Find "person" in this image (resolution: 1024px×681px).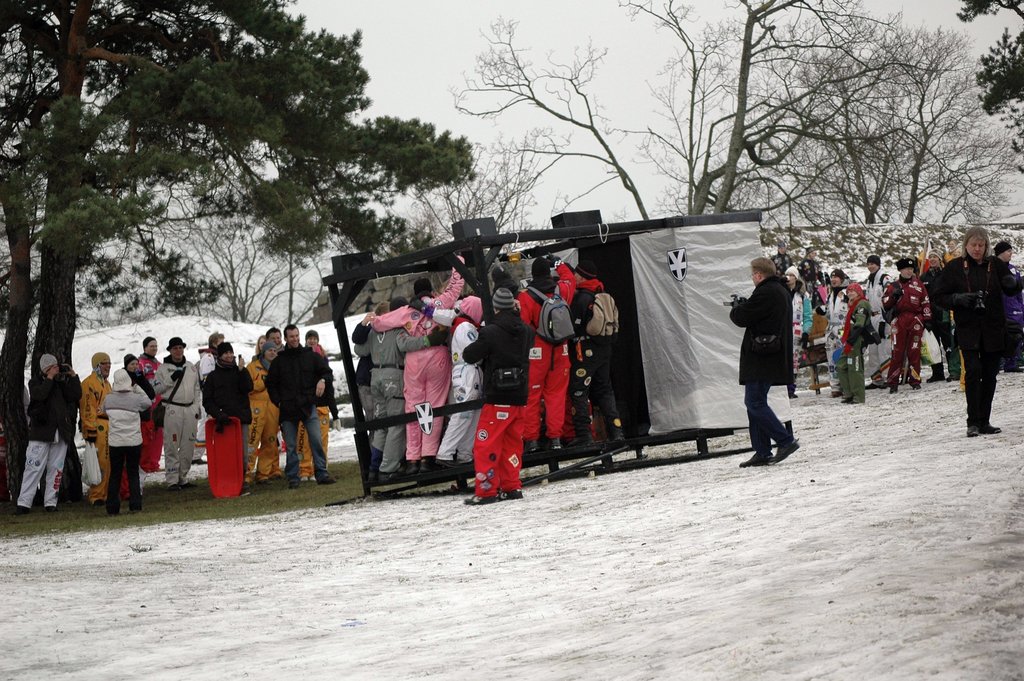
239 340 282 487.
